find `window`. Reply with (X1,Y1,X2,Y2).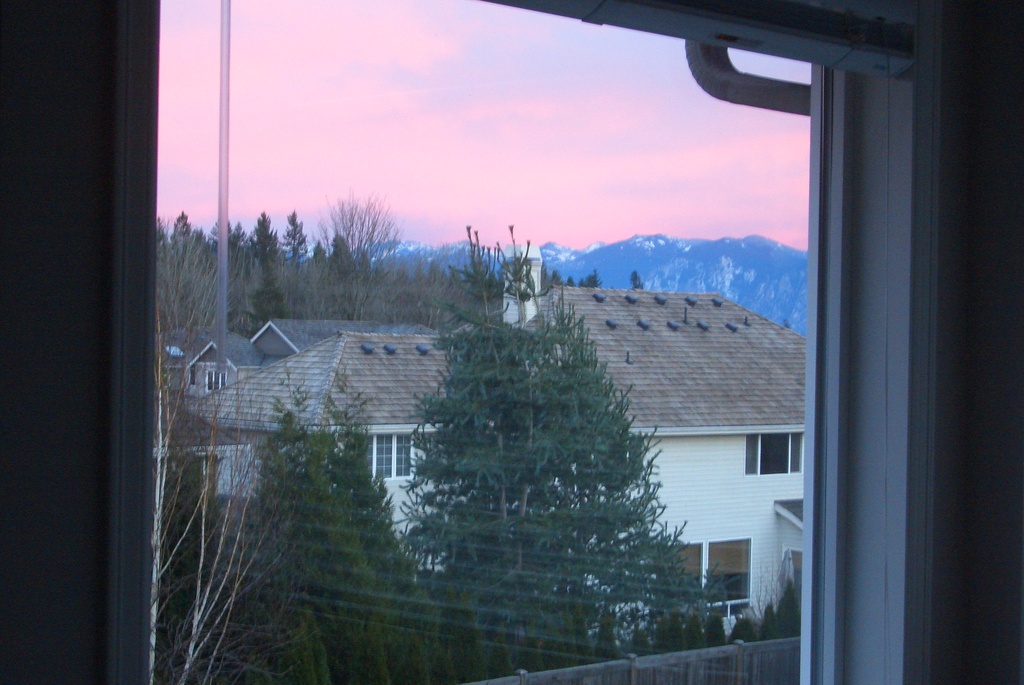
(655,542,750,615).
